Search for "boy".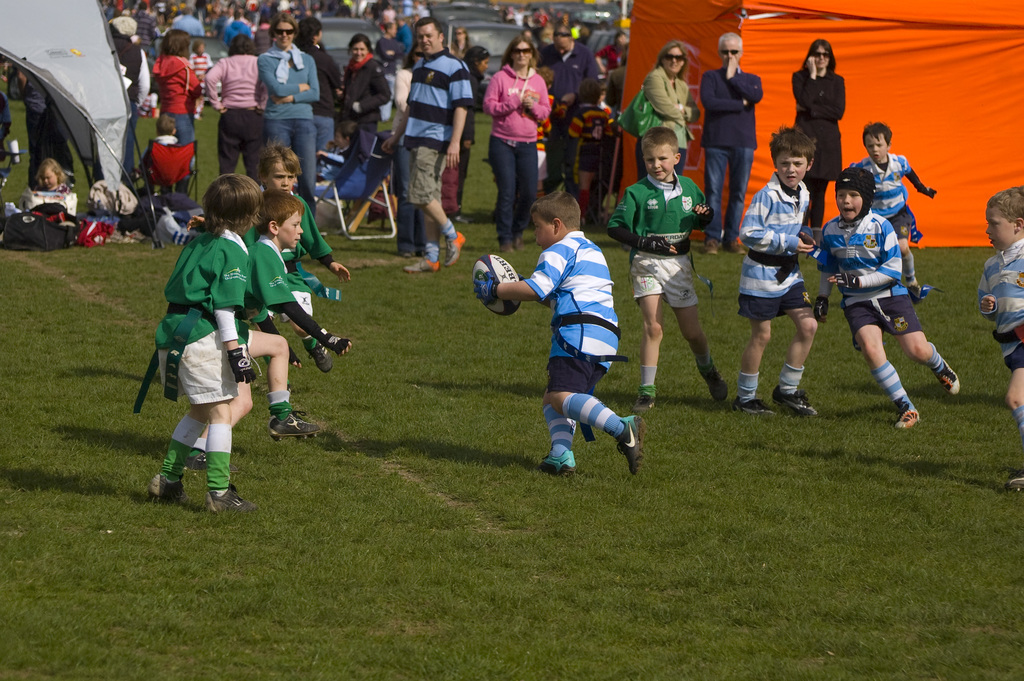
Found at 852/121/934/297.
